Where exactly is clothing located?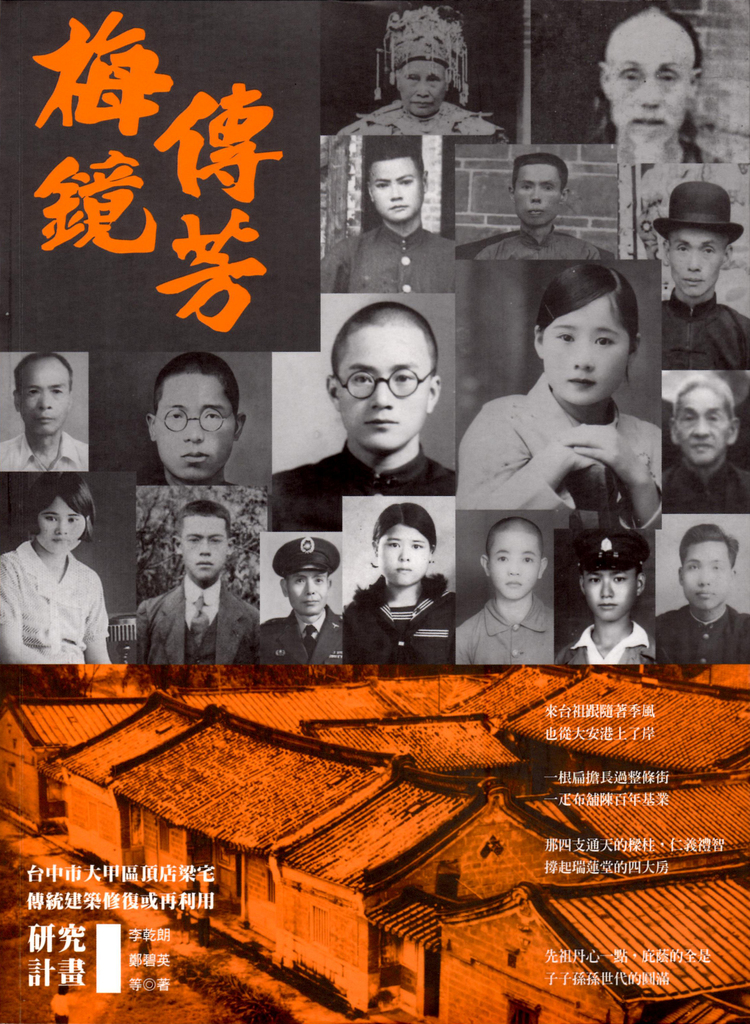
Its bounding box is [x1=10, y1=498, x2=117, y2=685].
